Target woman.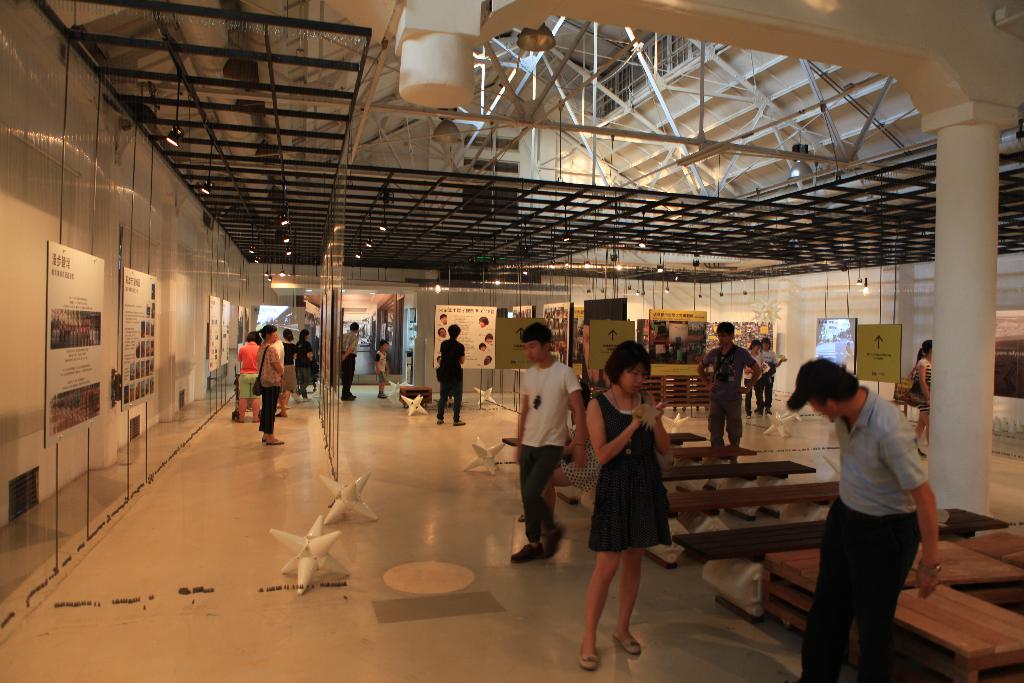
Target region: rect(757, 337, 786, 416).
